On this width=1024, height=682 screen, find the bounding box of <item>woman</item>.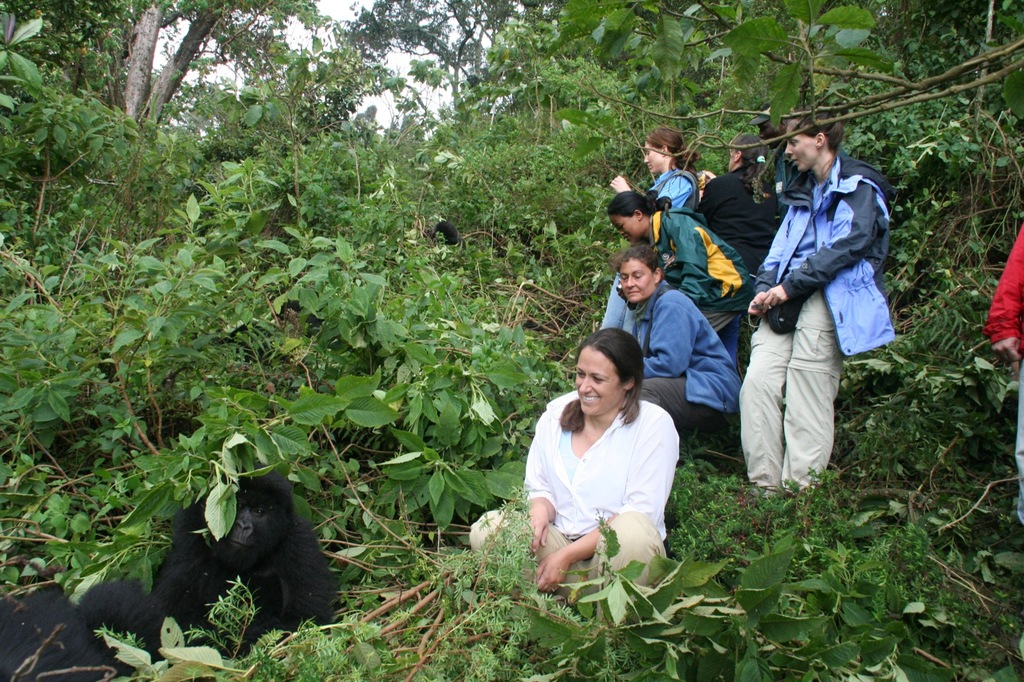
Bounding box: pyautogui.locateOnScreen(598, 129, 701, 330).
